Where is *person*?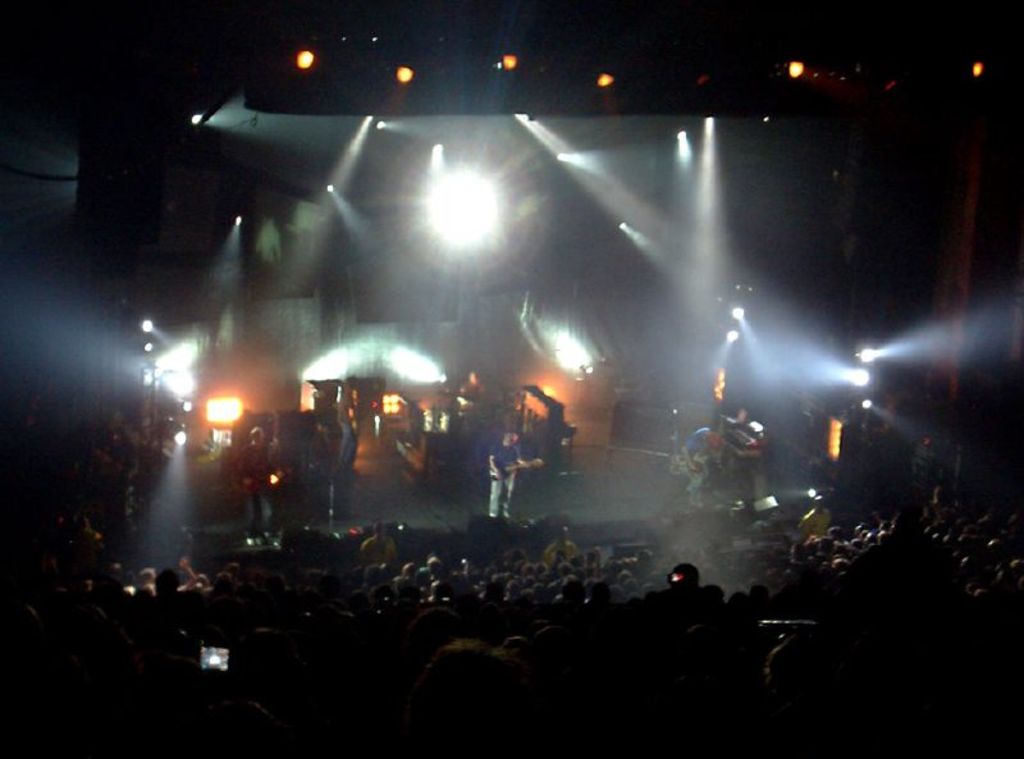
locate(799, 485, 829, 541).
